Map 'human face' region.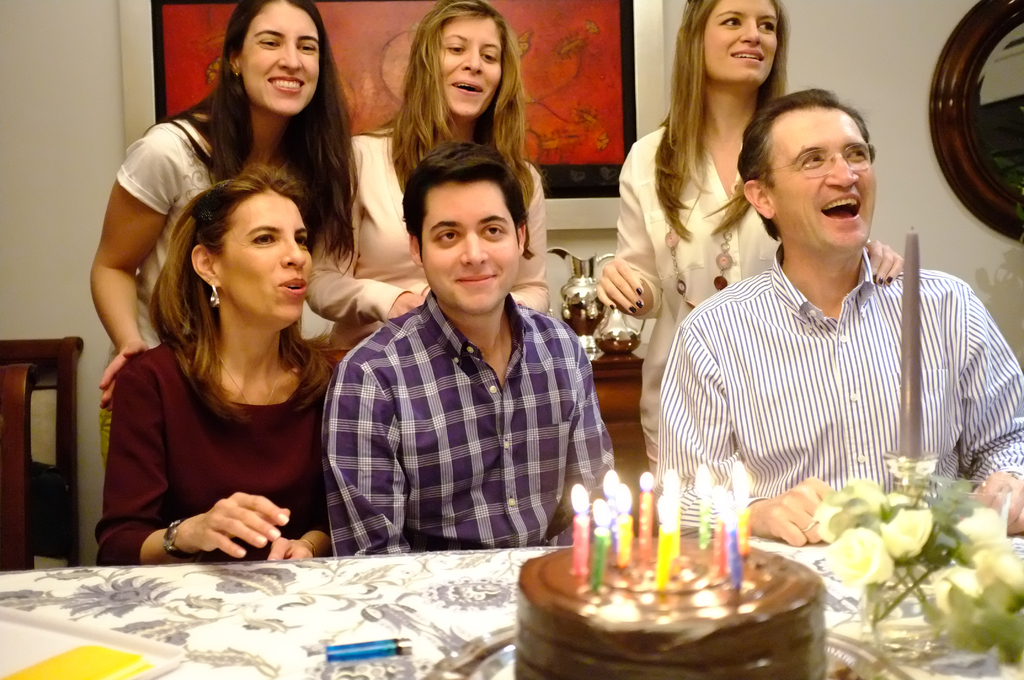
Mapped to bbox=(440, 19, 505, 119).
